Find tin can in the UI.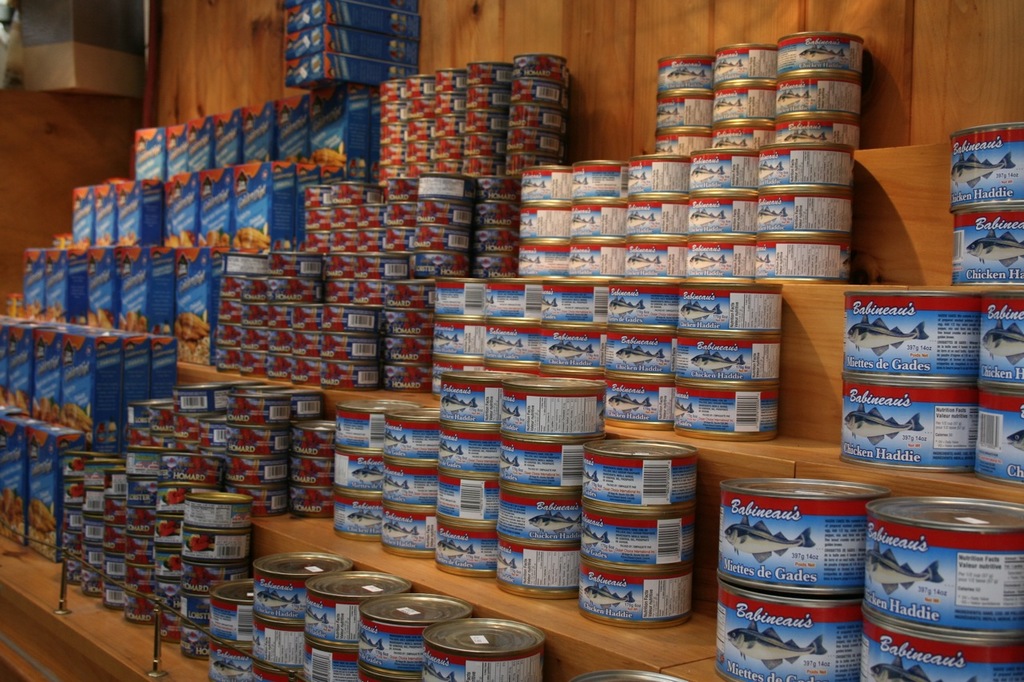
UI element at select_region(620, 235, 678, 282).
